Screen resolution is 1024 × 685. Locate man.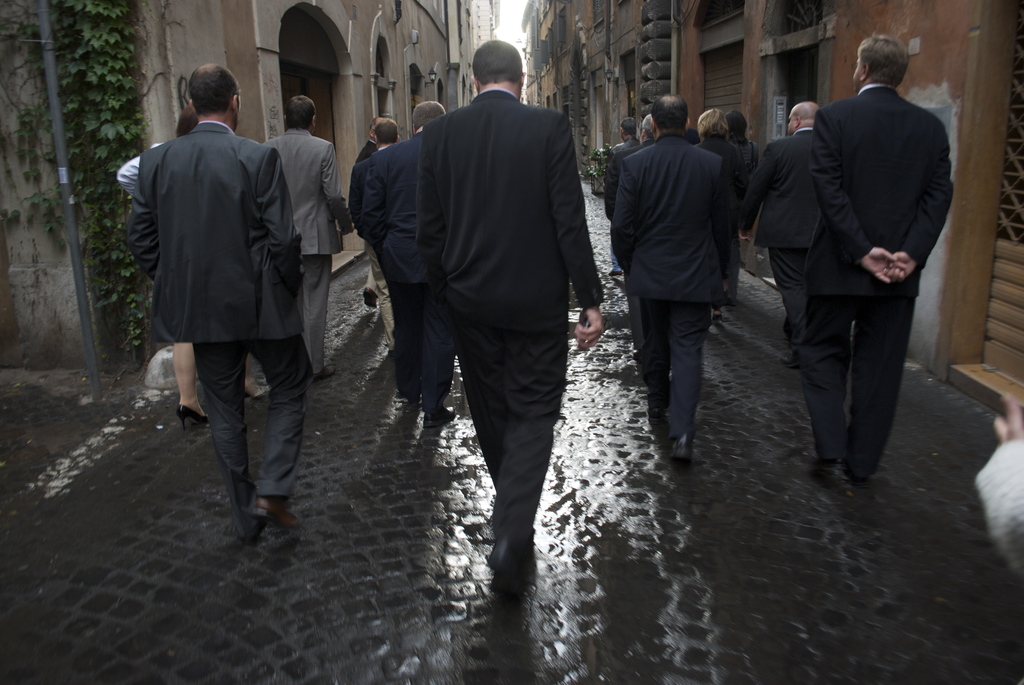
348,118,402,310.
